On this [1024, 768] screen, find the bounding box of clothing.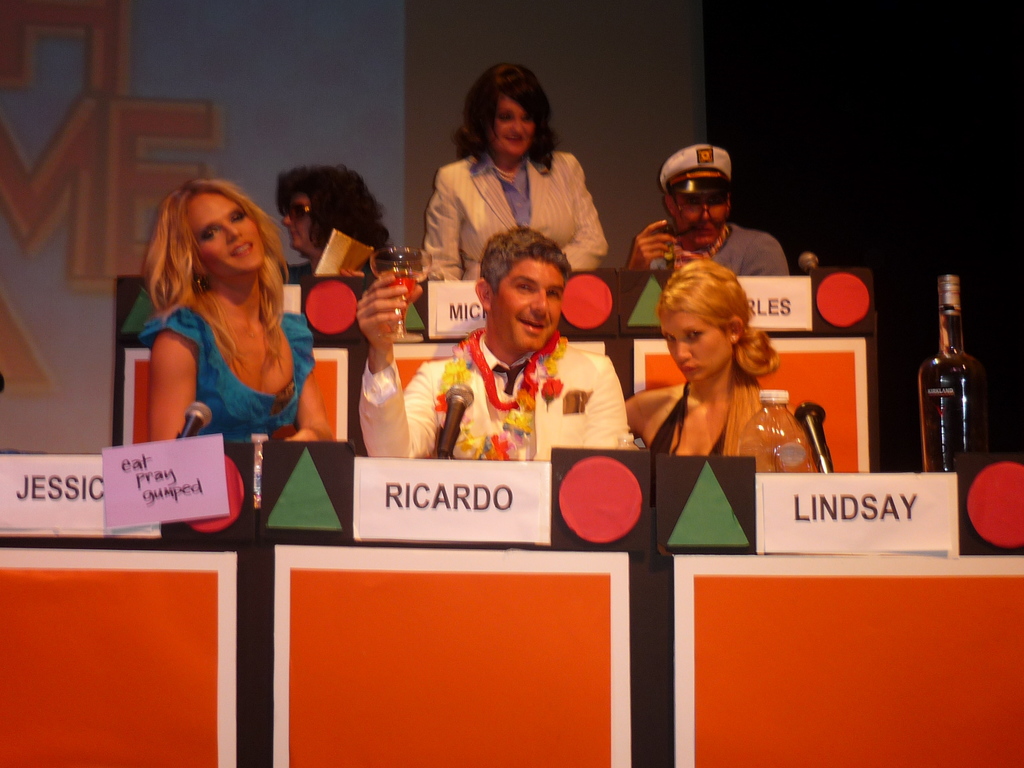
Bounding box: (x1=648, y1=381, x2=731, y2=454).
